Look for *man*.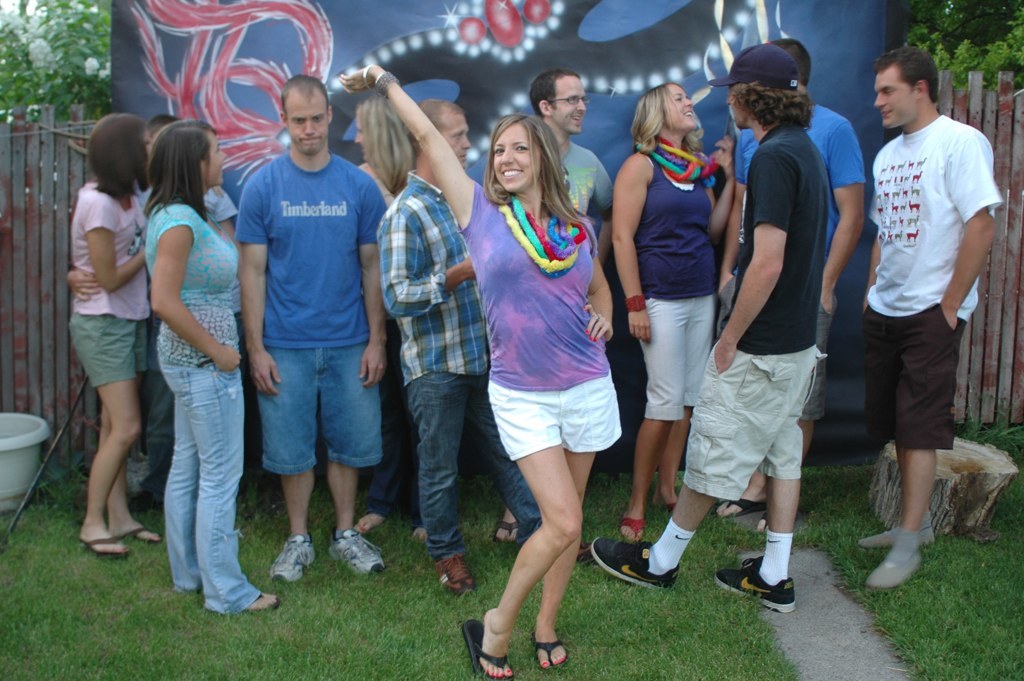
Found: [235,74,397,584].
